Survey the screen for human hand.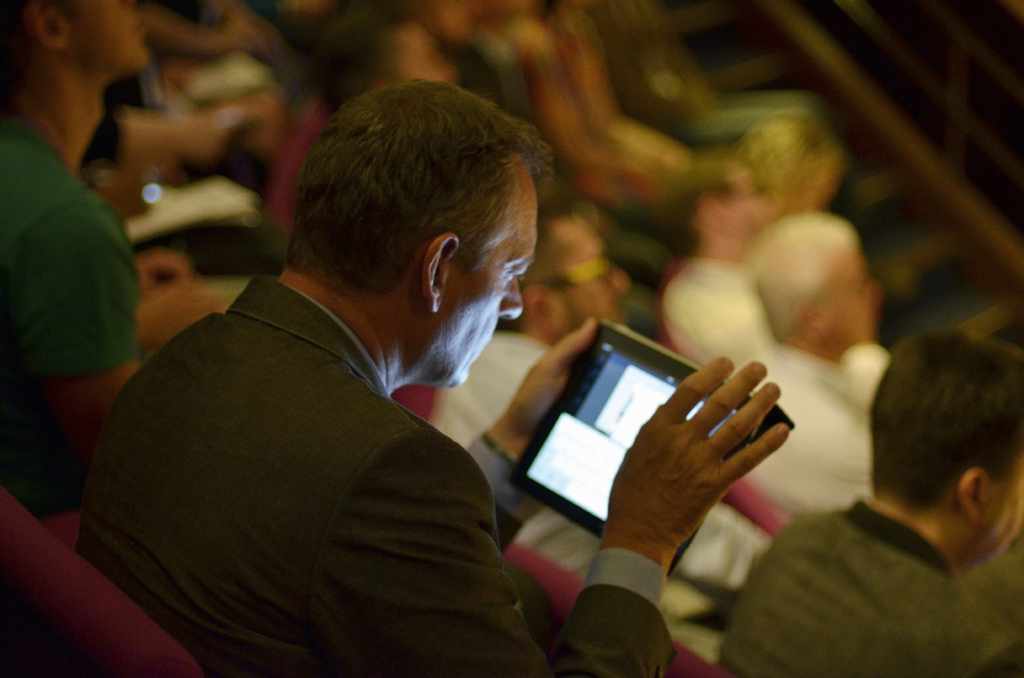
Survey found: l=497, t=312, r=598, b=461.
